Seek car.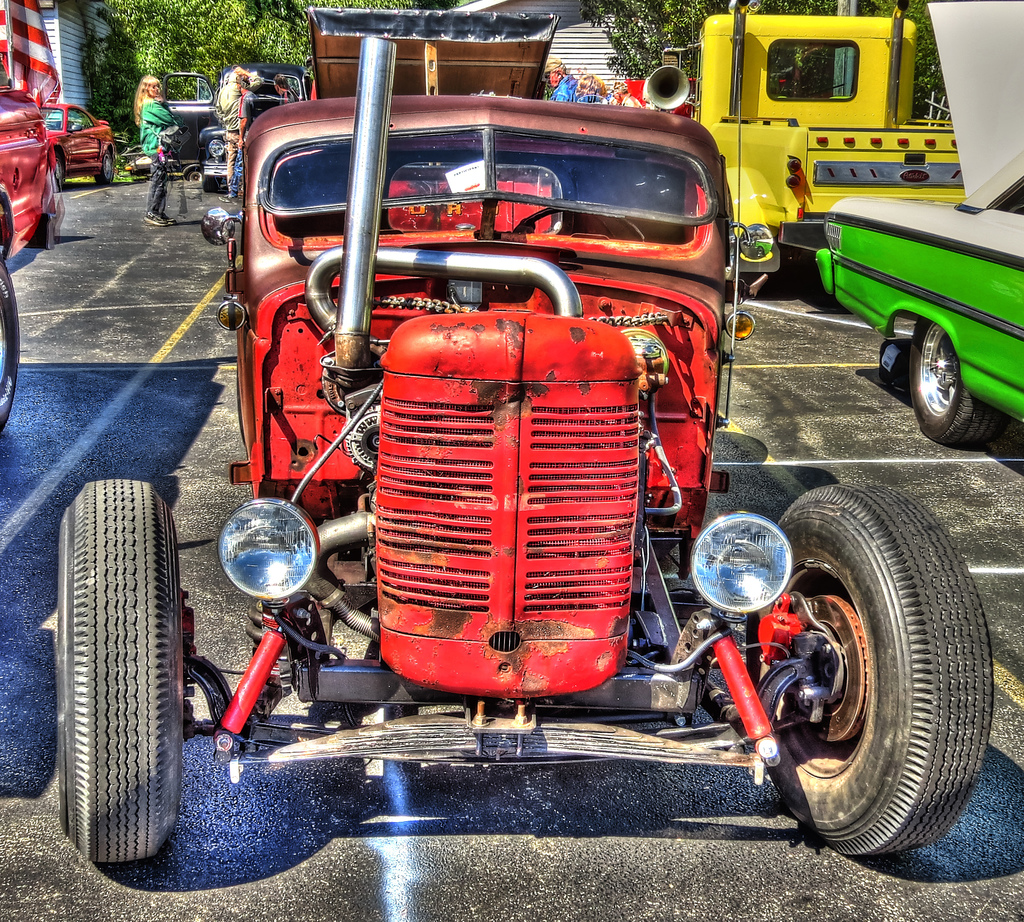
x1=126, y1=18, x2=972, y2=921.
